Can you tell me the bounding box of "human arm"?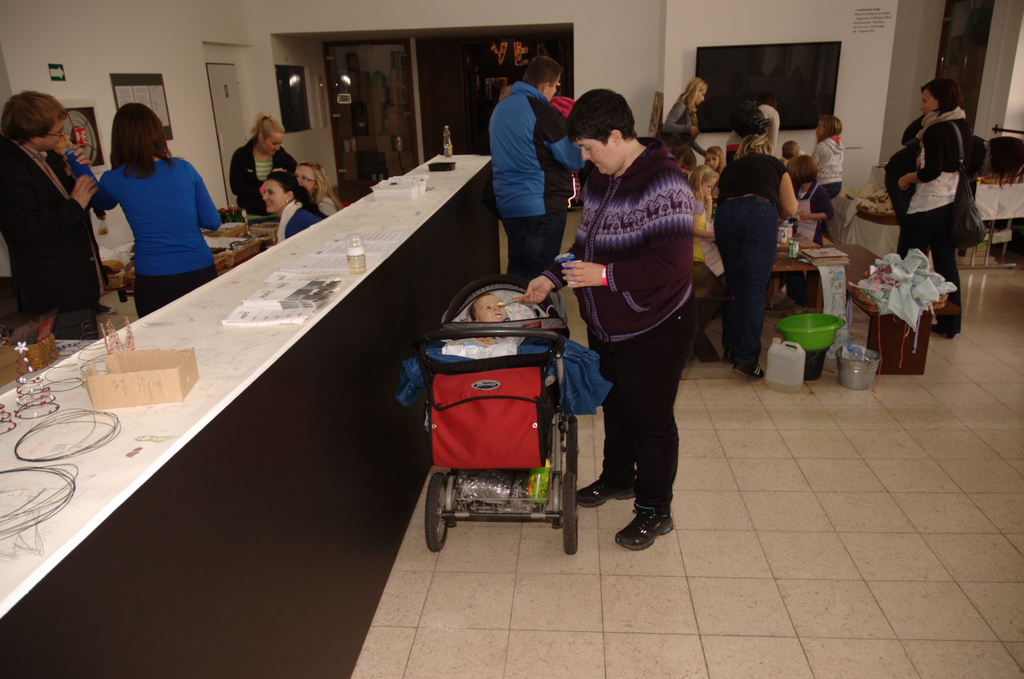
178/158/225/236.
